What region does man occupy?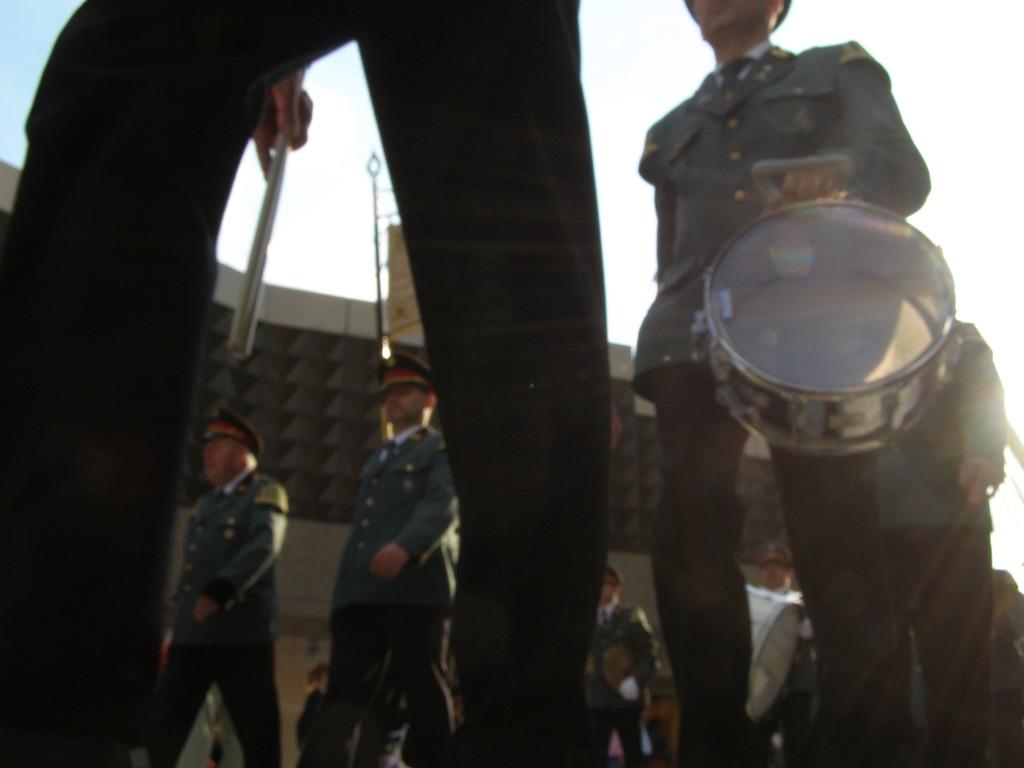
left=143, top=404, right=296, bottom=767.
